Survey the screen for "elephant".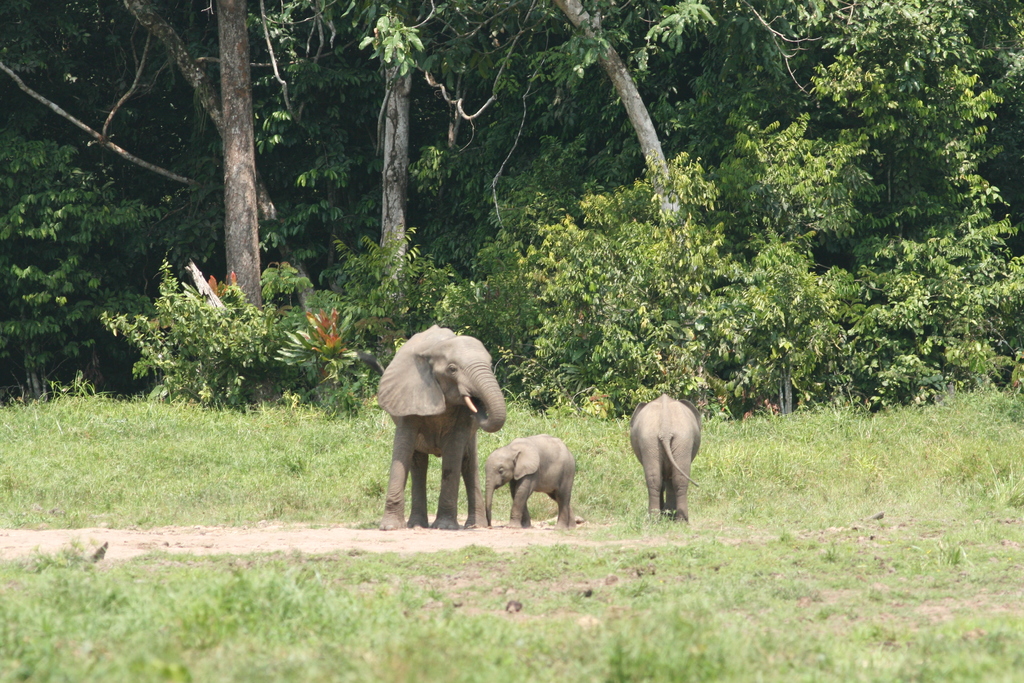
Survey found: 483/433/573/530.
